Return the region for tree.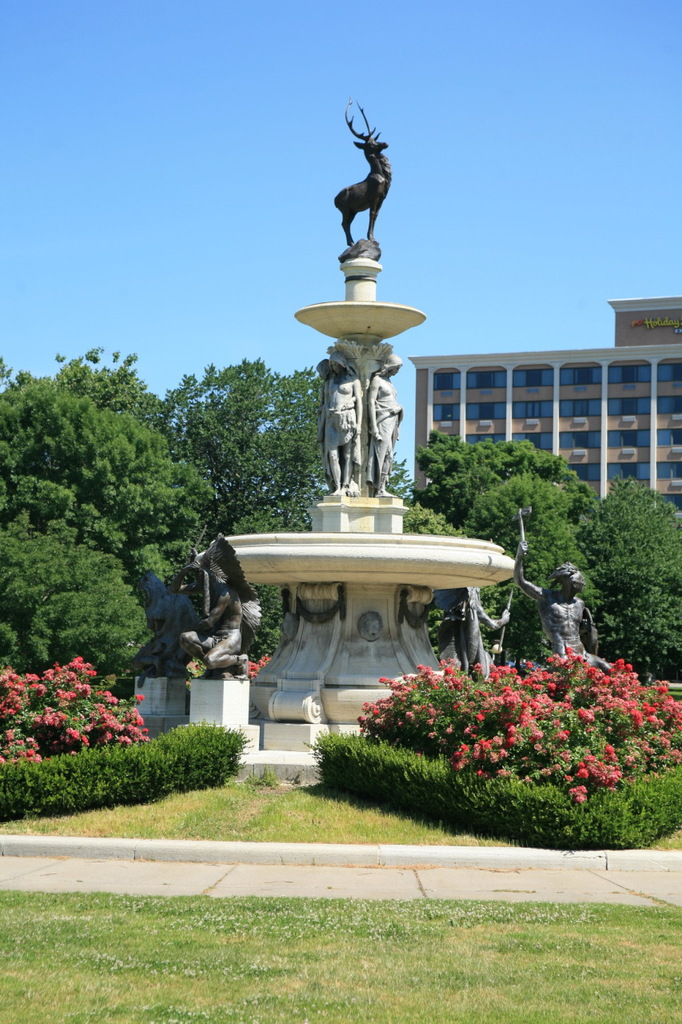
[x1=162, y1=362, x2=420, y2=671].
